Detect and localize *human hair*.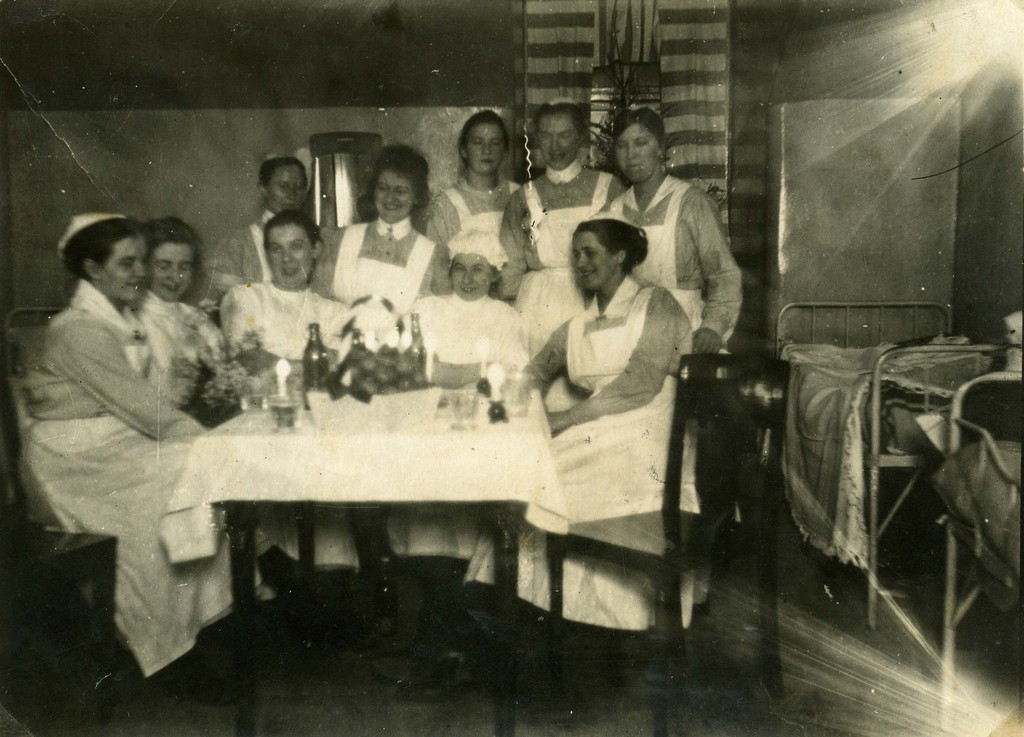
Localized at 535, 97, 588, 142.
